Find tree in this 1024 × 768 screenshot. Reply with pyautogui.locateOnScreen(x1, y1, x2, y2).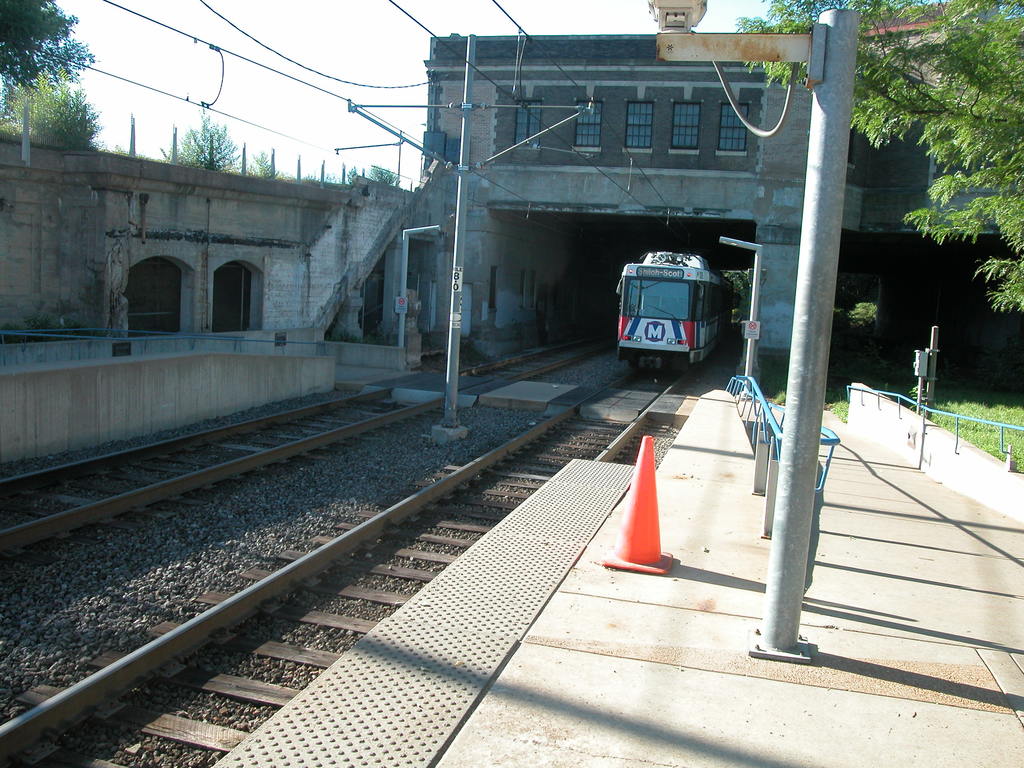
pyautogui.locateOnScreen(0, 0, 92, 93).
